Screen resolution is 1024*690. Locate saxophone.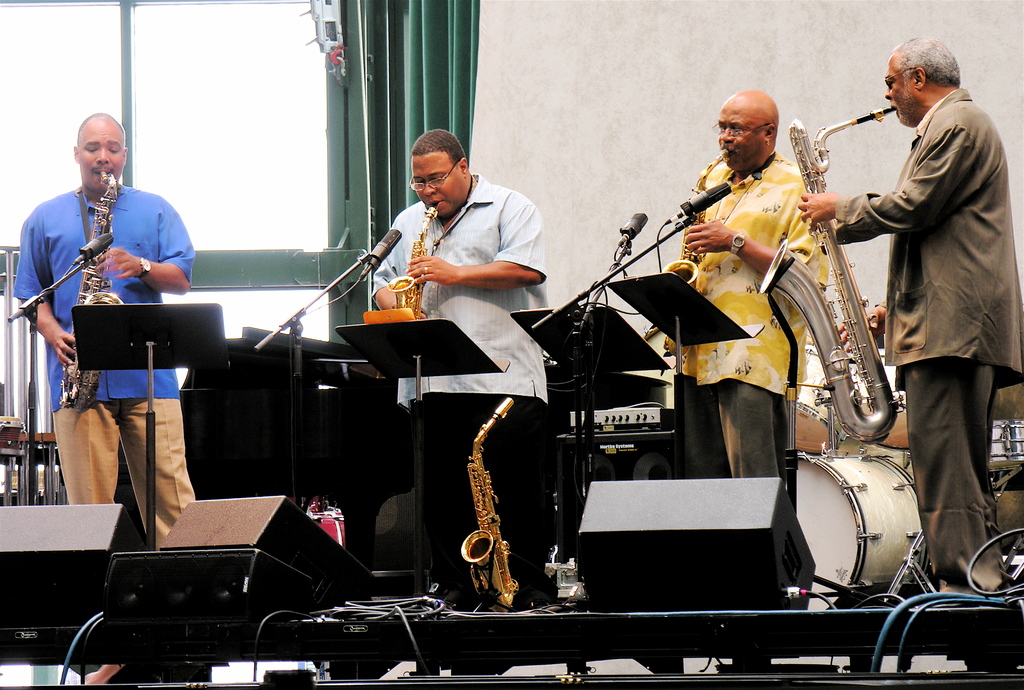
755:101:899:444.
